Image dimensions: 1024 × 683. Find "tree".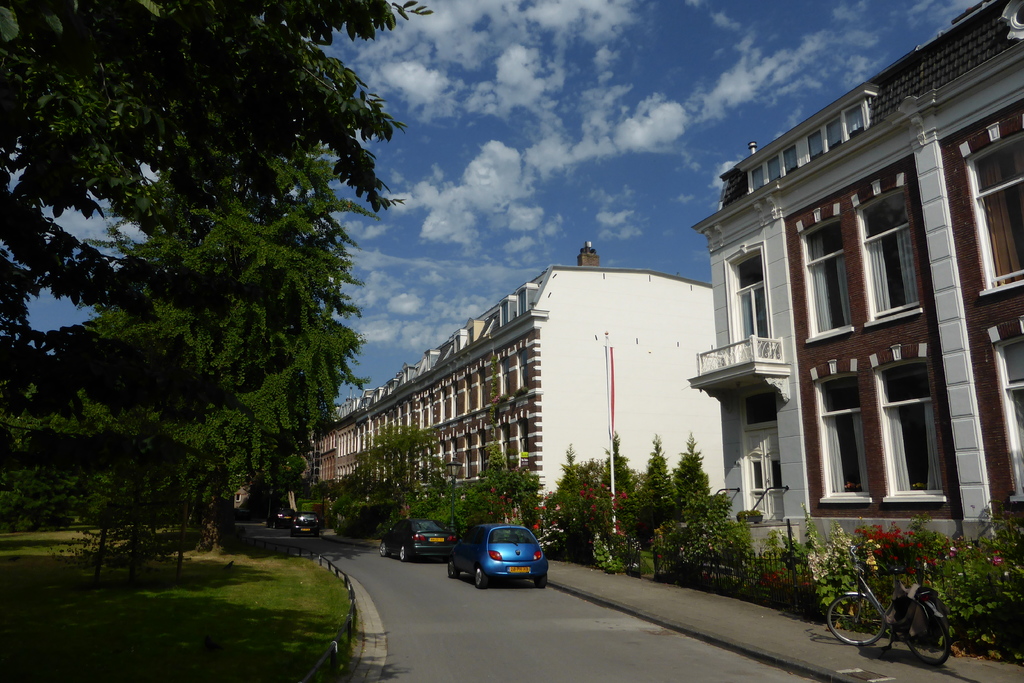
[left=90, top=146, right=371, bottom=555].
